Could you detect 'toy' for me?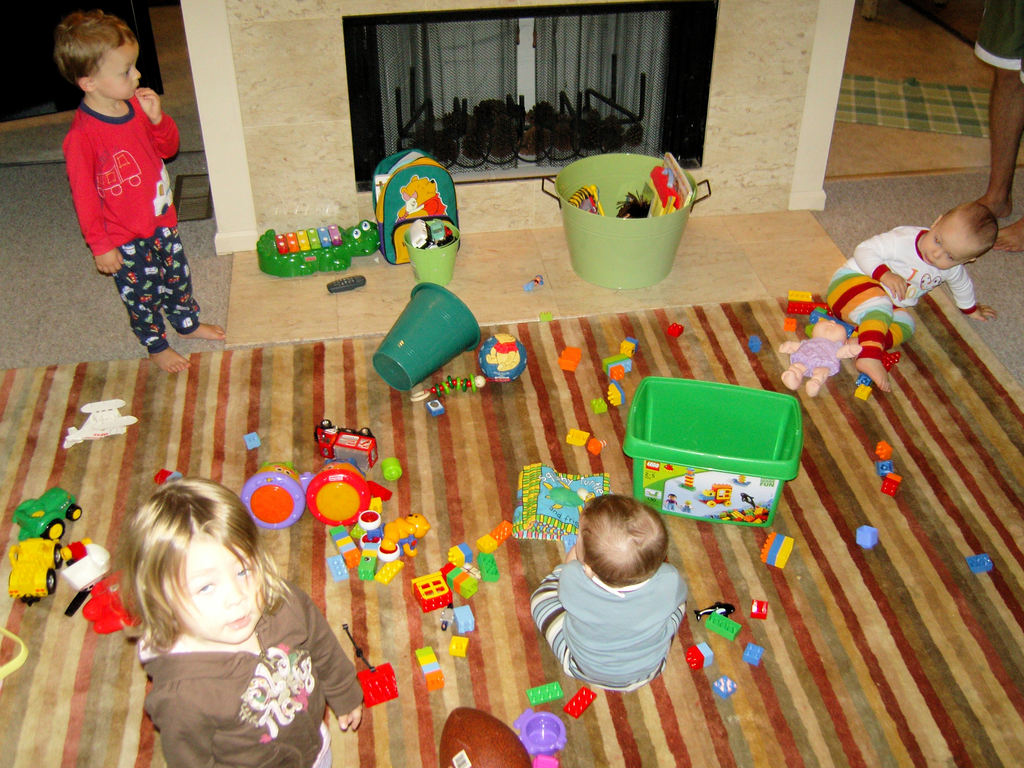
Detection result: detection(416, 648, 449, 691).
